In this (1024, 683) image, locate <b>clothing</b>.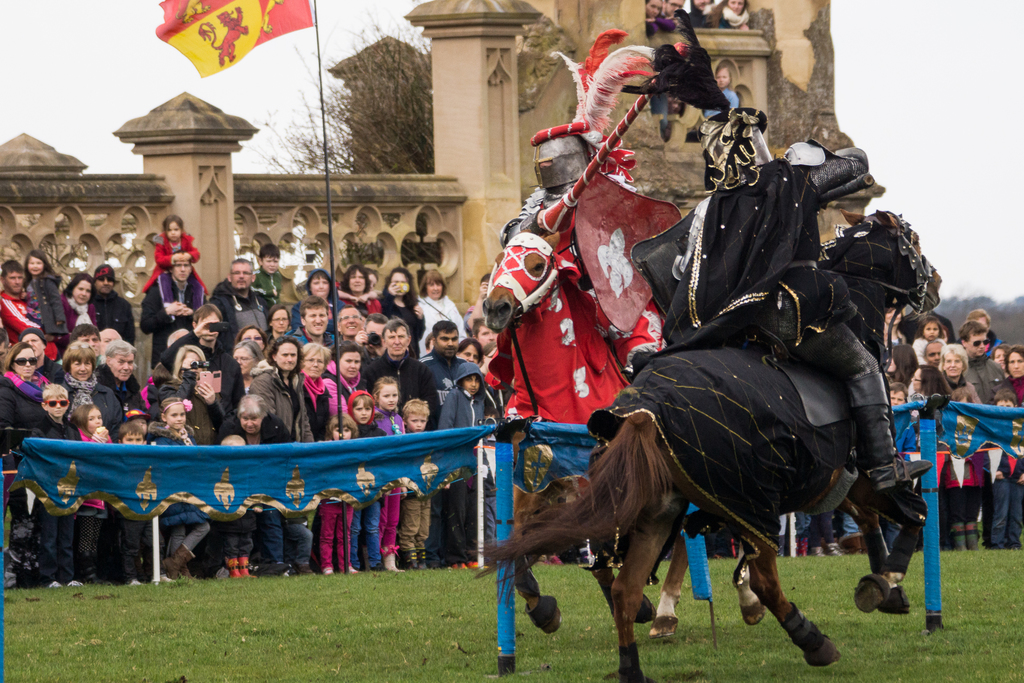
Bounding box: box=[315, 438, 350, 572].
